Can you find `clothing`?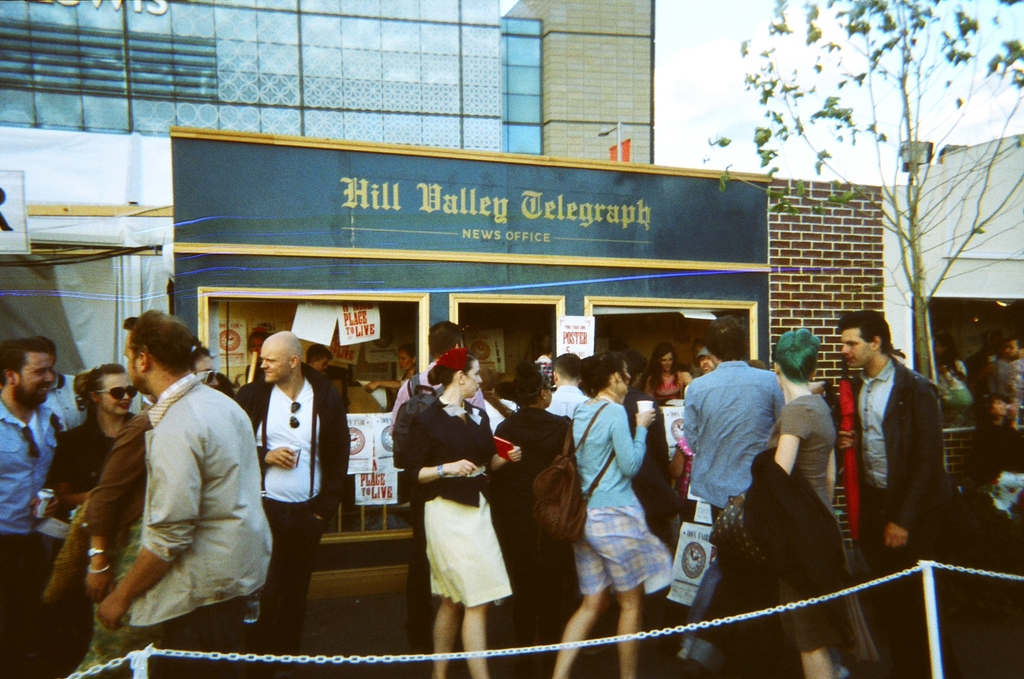
Yes, bounding box: [x1=779, y1=384, x2=835, y2=636].
